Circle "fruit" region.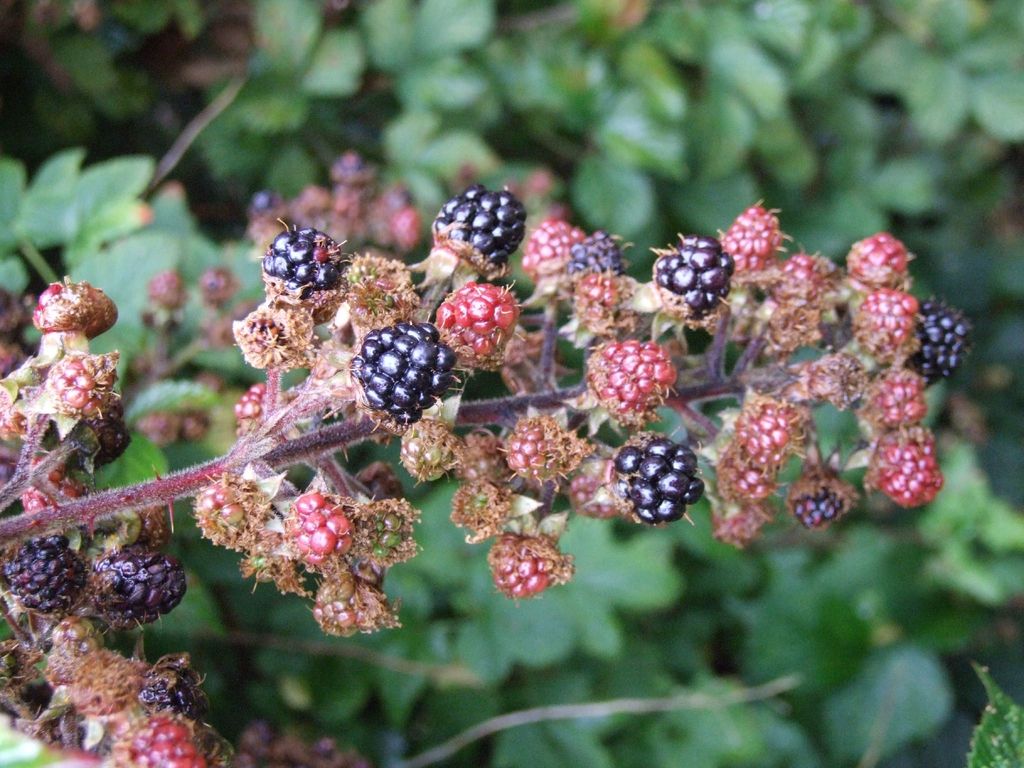
Region: [134, 667, 200, 712].
